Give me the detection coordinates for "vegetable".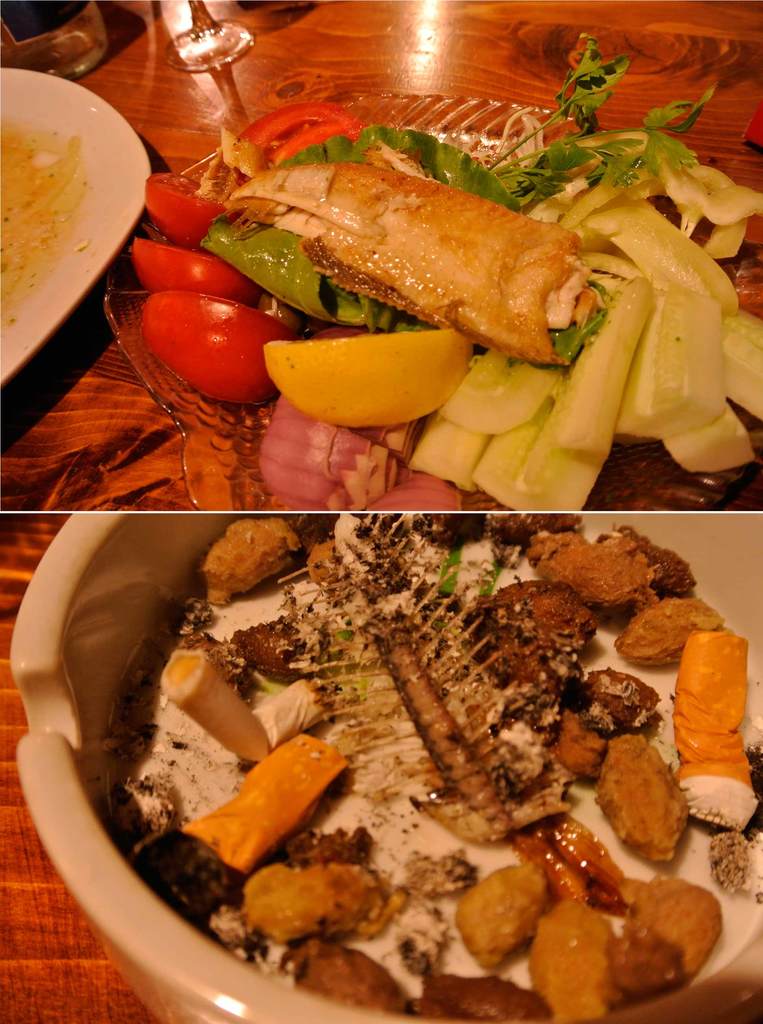
<bbox>229, 99, 374, 165</bbox>.
